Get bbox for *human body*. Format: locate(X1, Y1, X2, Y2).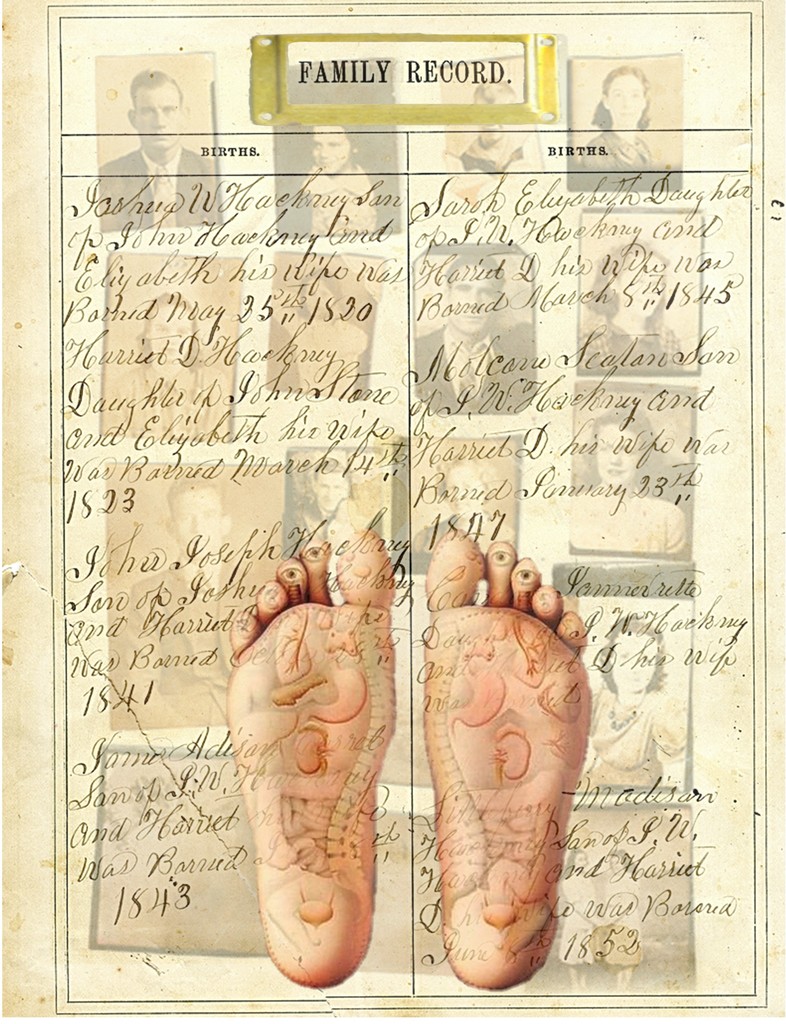
locate(99, 68, 225, 228).
